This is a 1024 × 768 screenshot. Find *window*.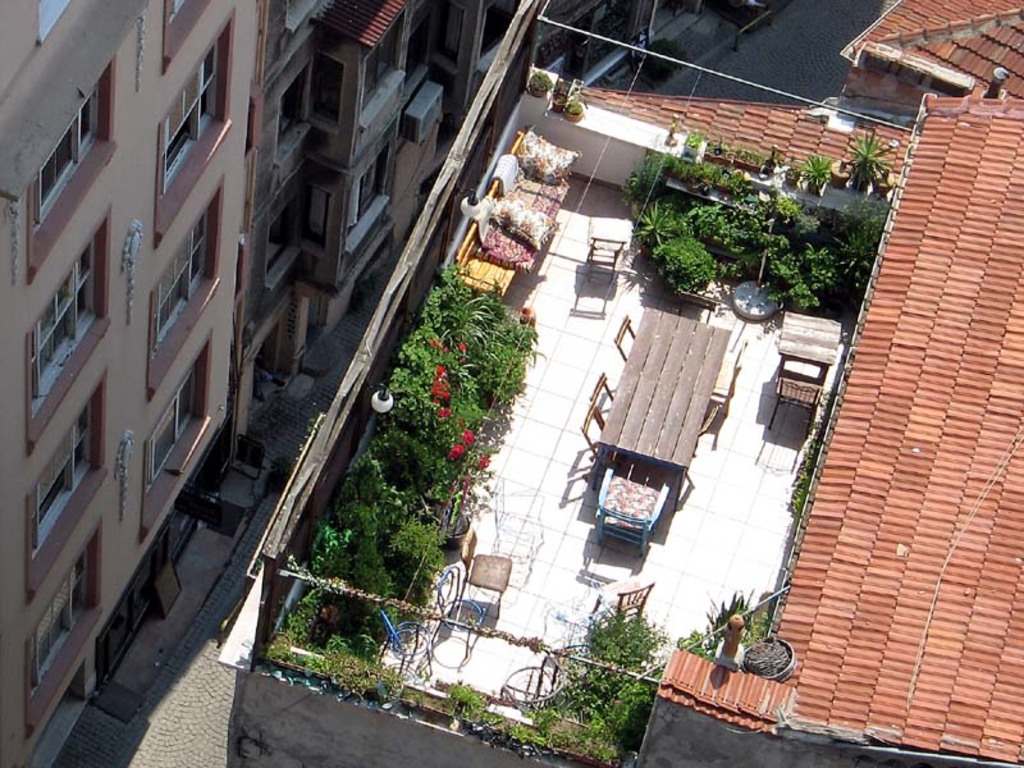
Bounding box: pyautogui.locateOnScreen(155, 4, 236, 247).
